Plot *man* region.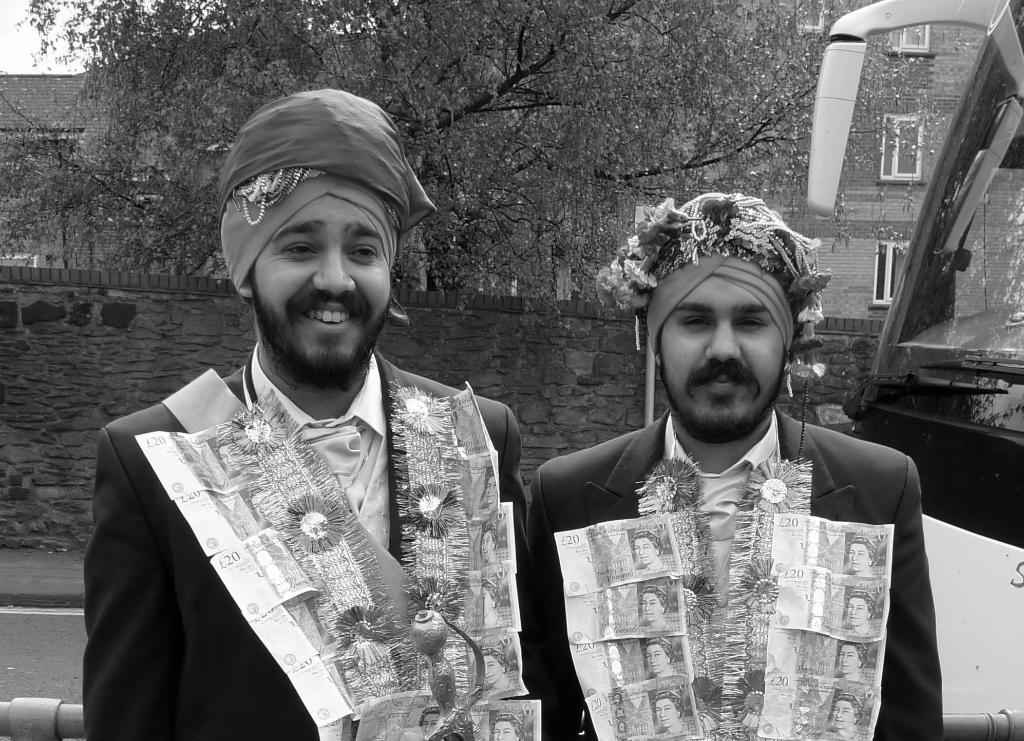
Plotted at 531/192/950/740.
